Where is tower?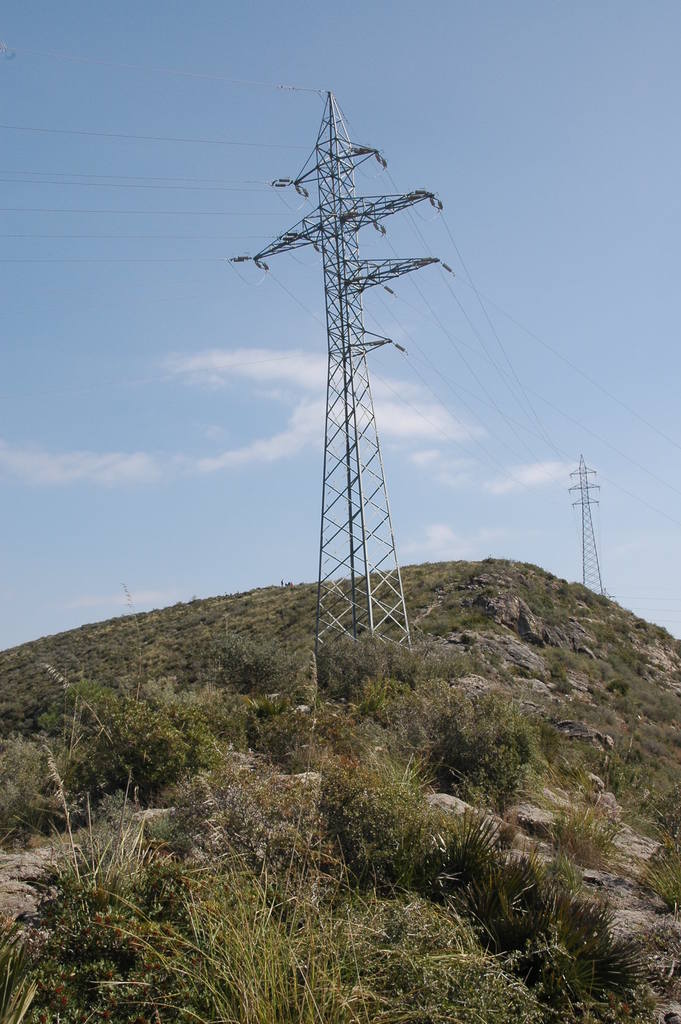
244:137:502:678.
